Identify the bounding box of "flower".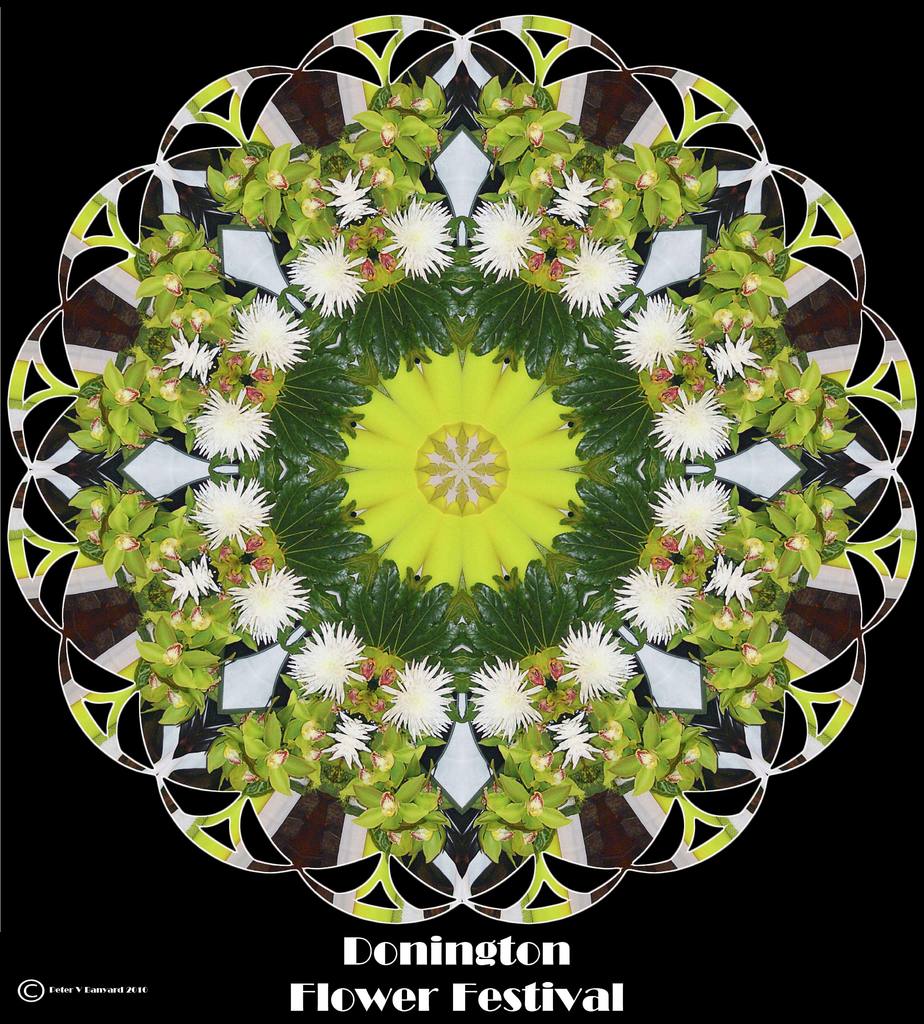
<region>547, 706, 599, 767</region>.
